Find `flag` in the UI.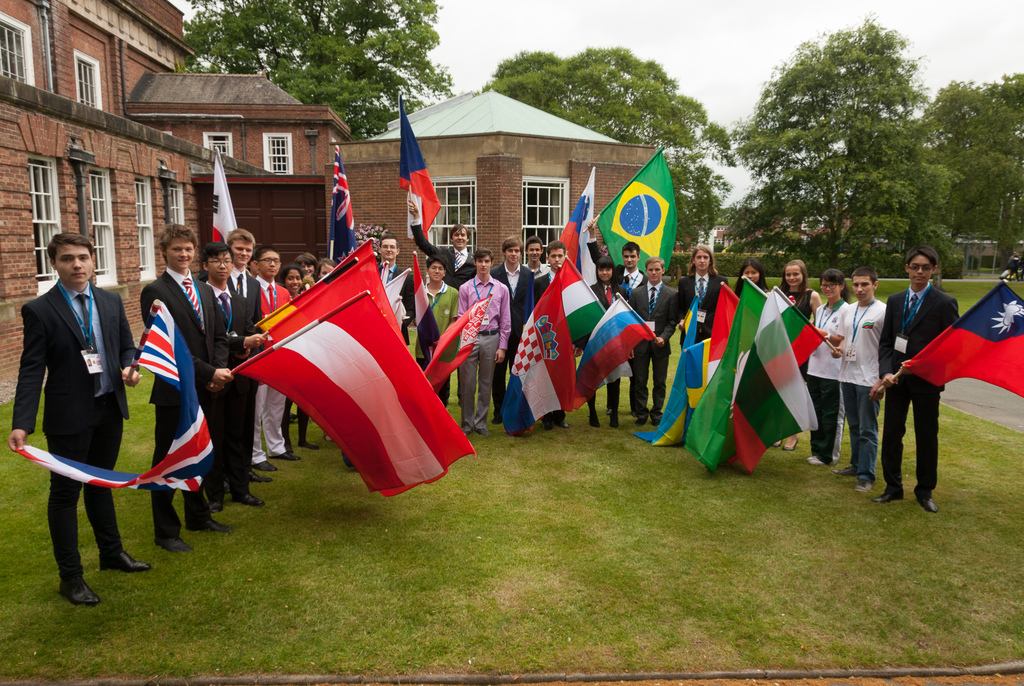
UI element at pyautogui.locateOnScreen(685, 274, 772, 477).
